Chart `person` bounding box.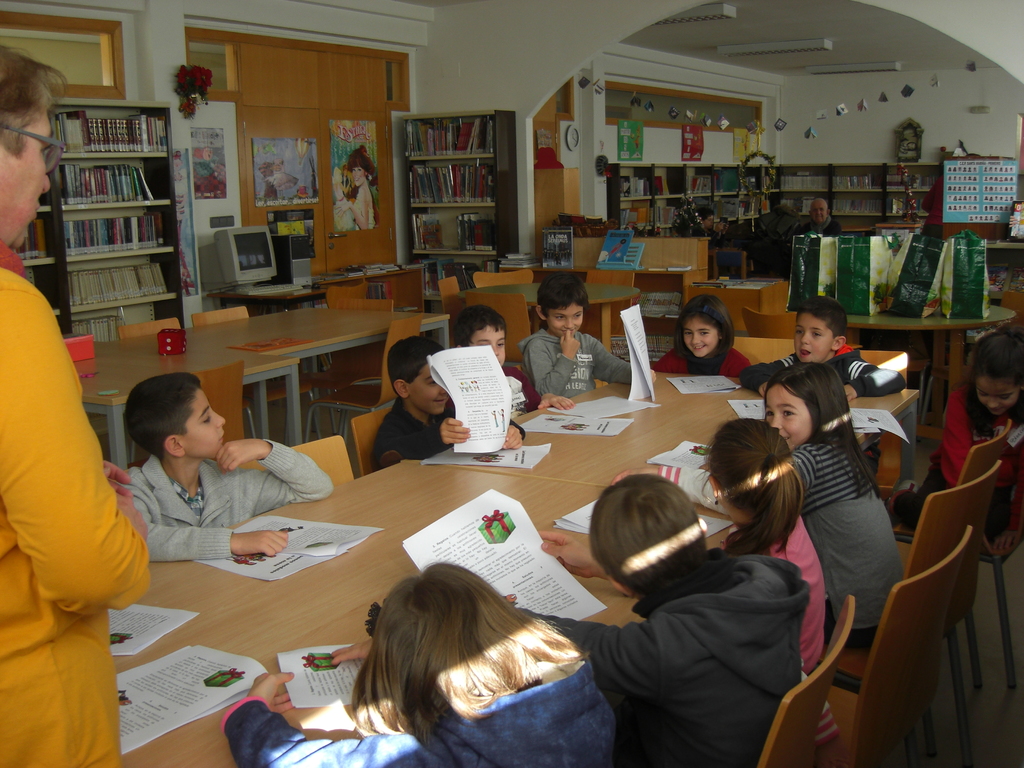
Charted: <box>345,144,378,230</box>.
